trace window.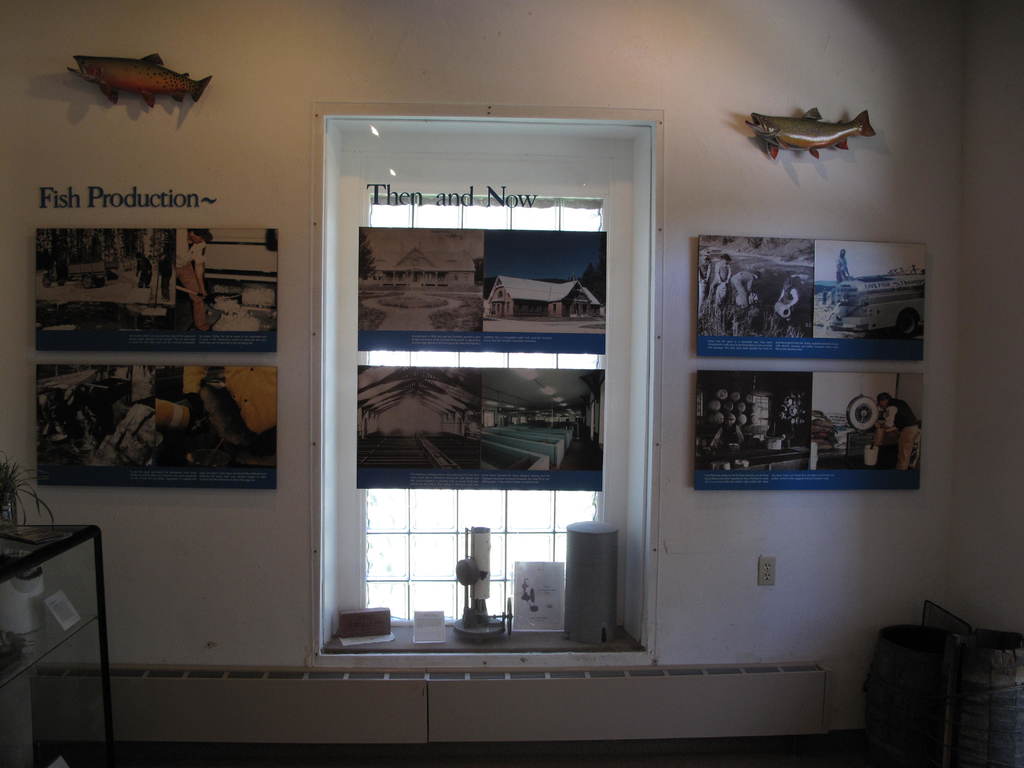
Traced to locate(283, 113, 673, 630).
